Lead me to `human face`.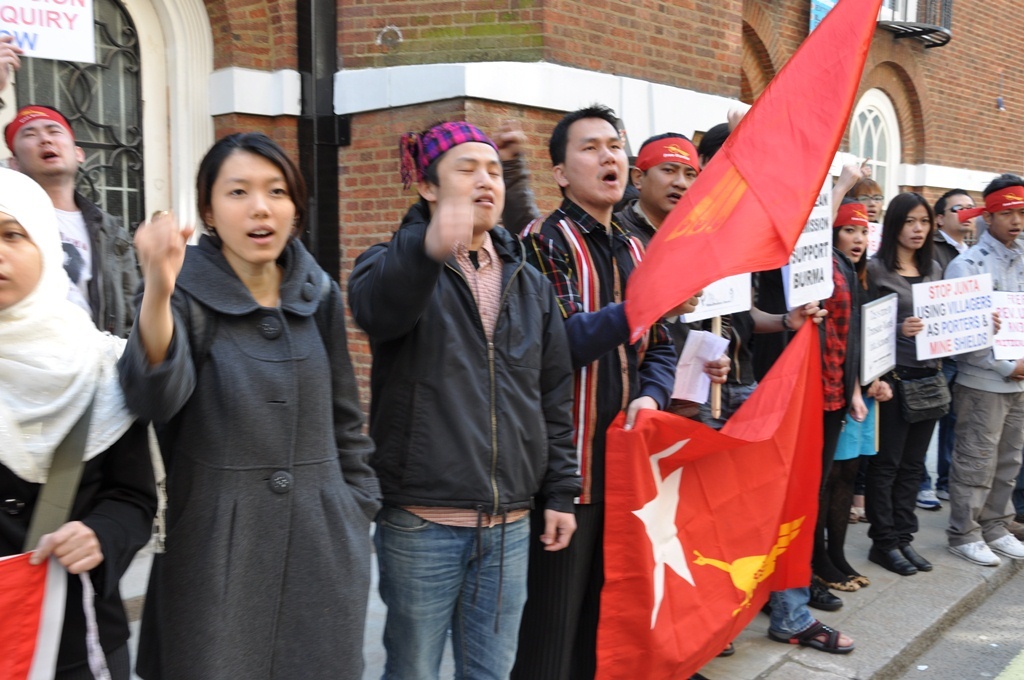
Lead to (x1=639, y1=160, x2=693, y2=212).
